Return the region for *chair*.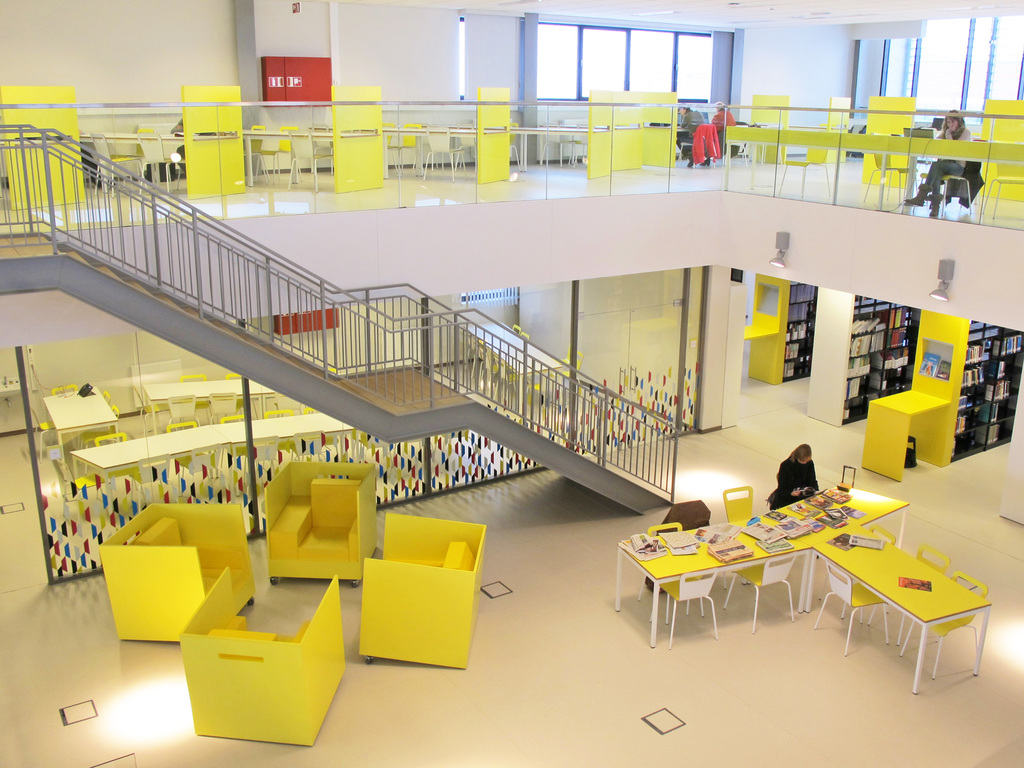
detection(326, 508, 474, 692).
